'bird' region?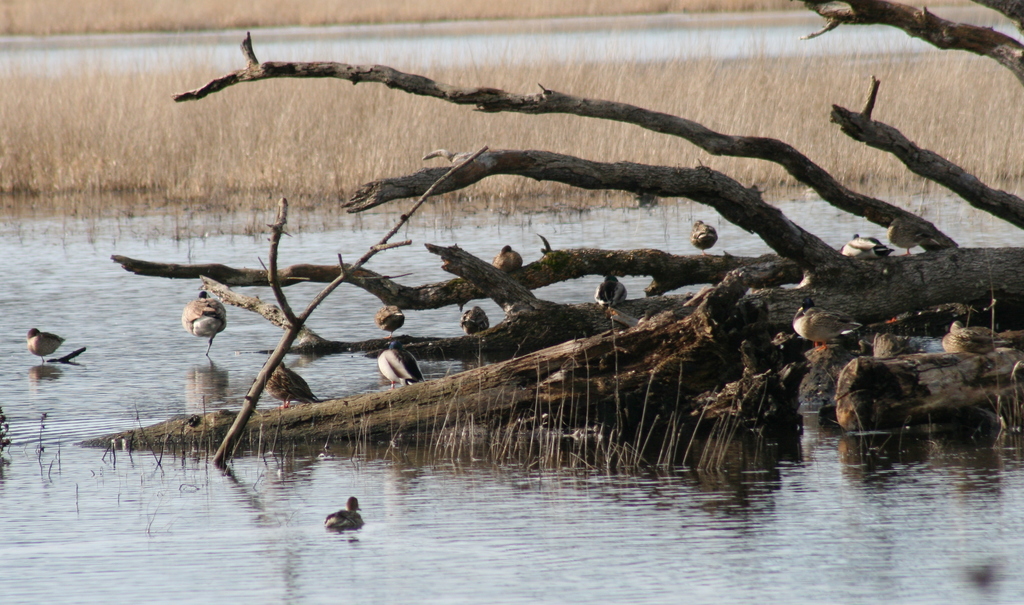
bbox=(268, 359, 319, 401)
